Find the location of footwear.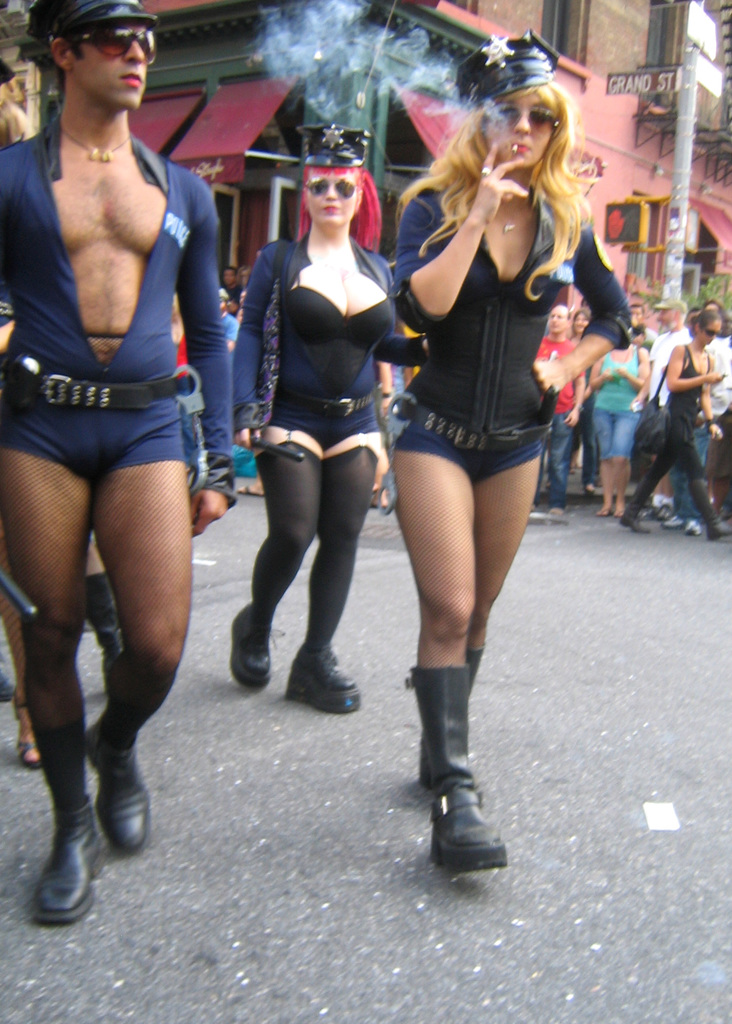
Location: <box>34,800,99,924</box>.
